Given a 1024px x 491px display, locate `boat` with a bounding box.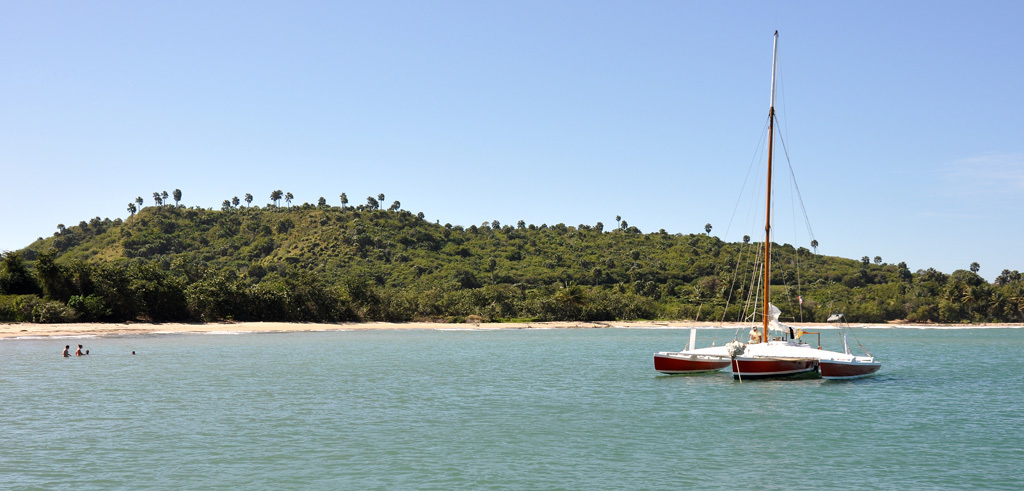
Located: bbox(652, 326, 785, 375).
